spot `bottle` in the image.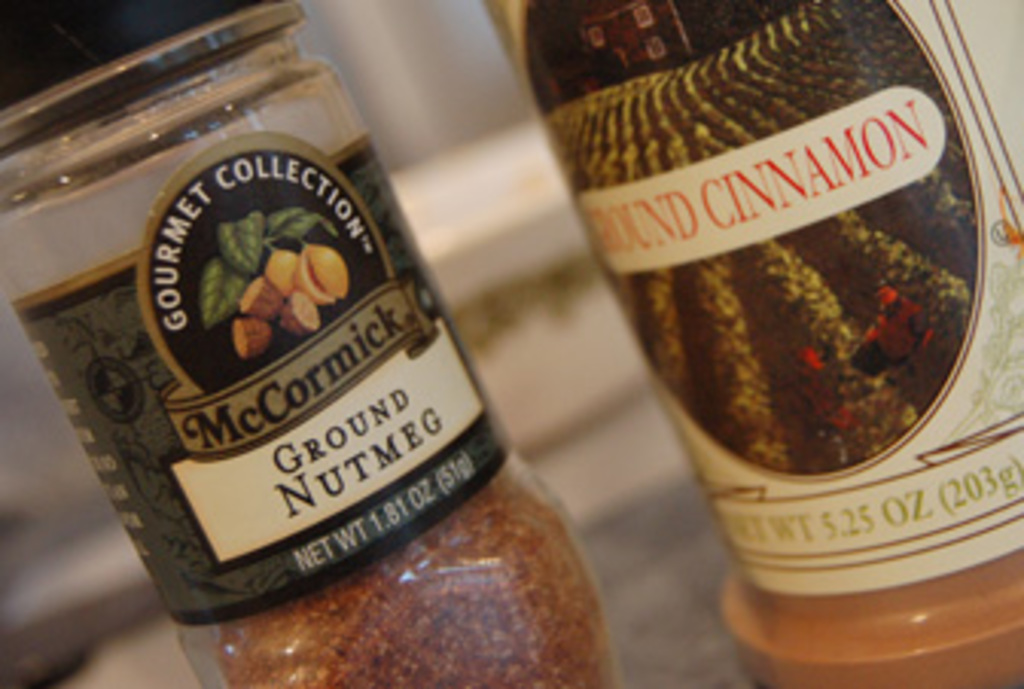
`bottle` found at [x1=472, y1=0, x2=1021, y2=686].
